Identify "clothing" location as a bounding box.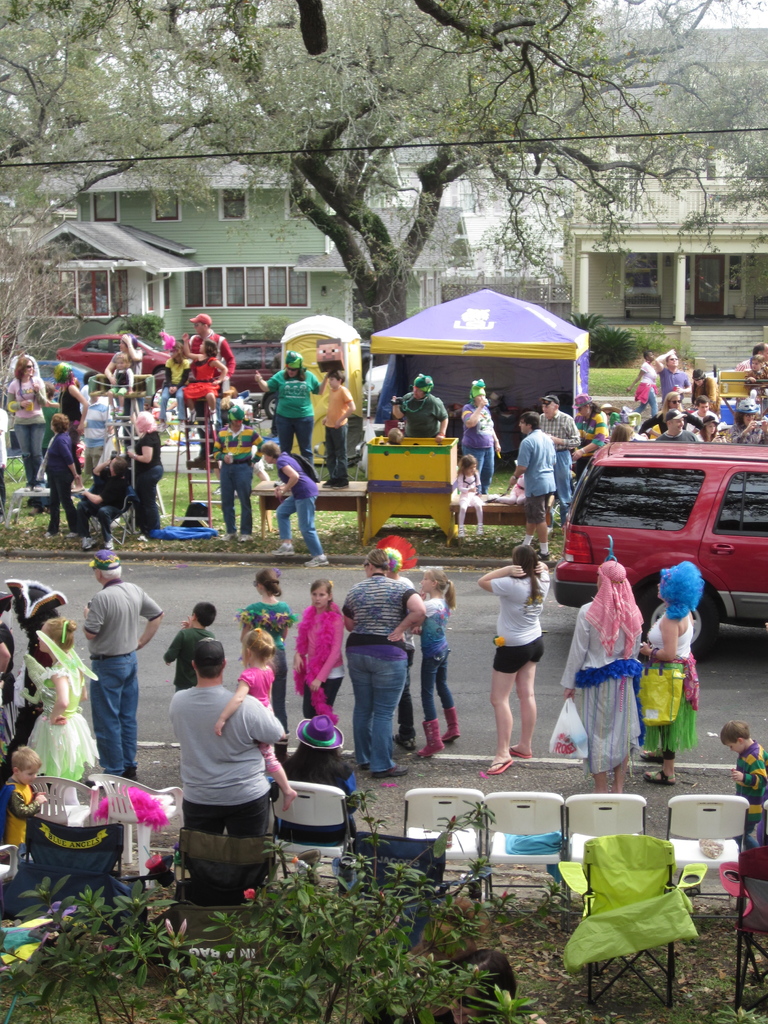
box(243, 666, 277, 765).
